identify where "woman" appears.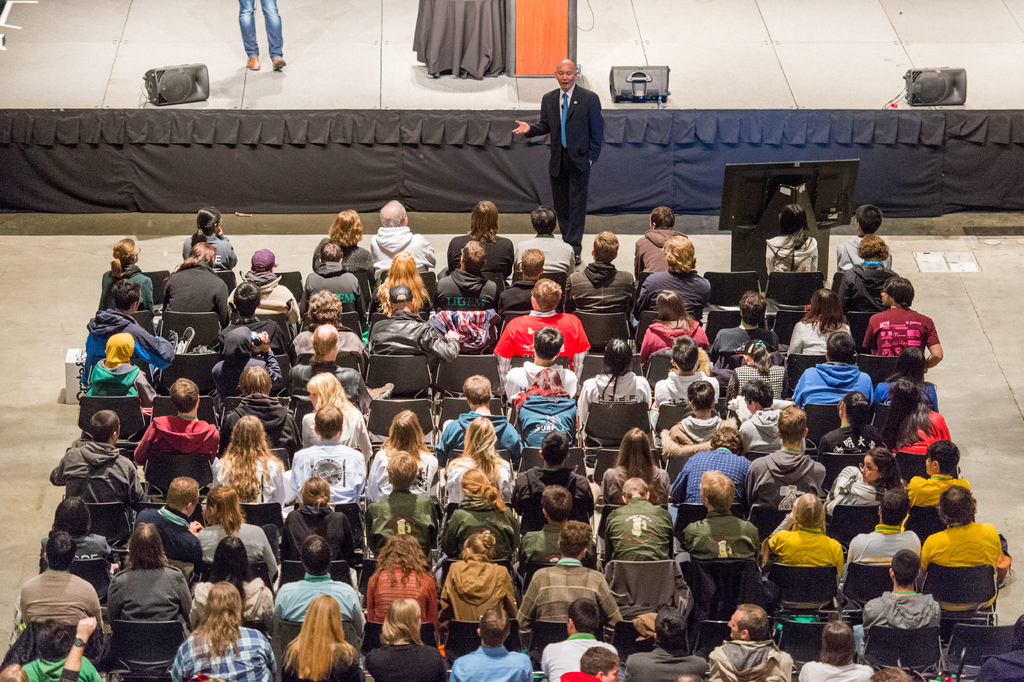
Appears at left=439, top=529, right=515, bottom=619.
